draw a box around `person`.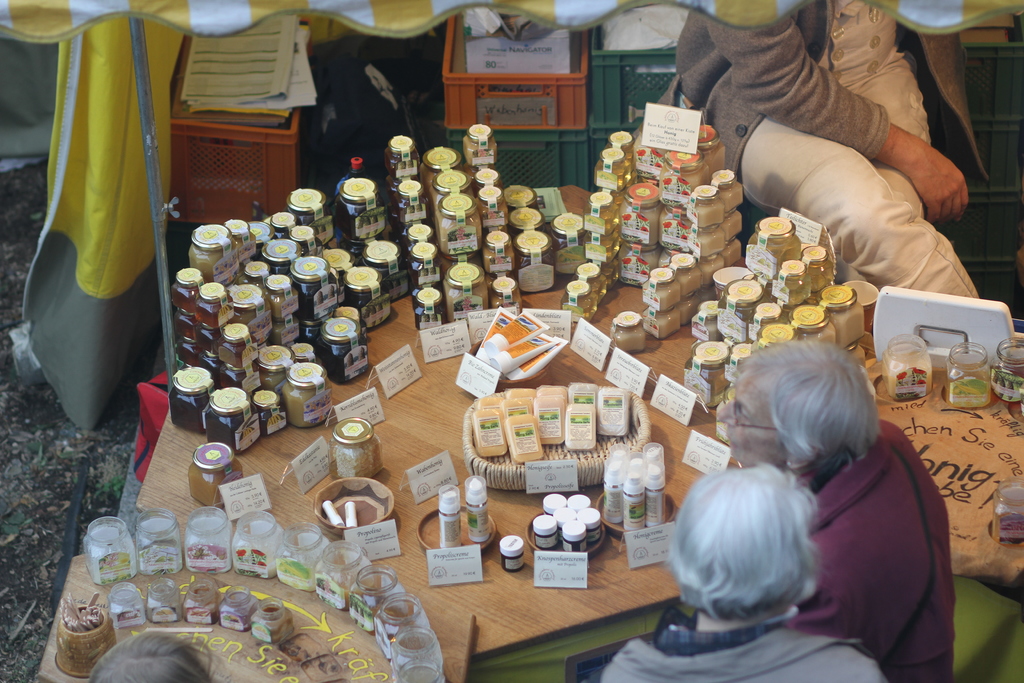
<bbox>673, 0, 979, 303</bbox>.
